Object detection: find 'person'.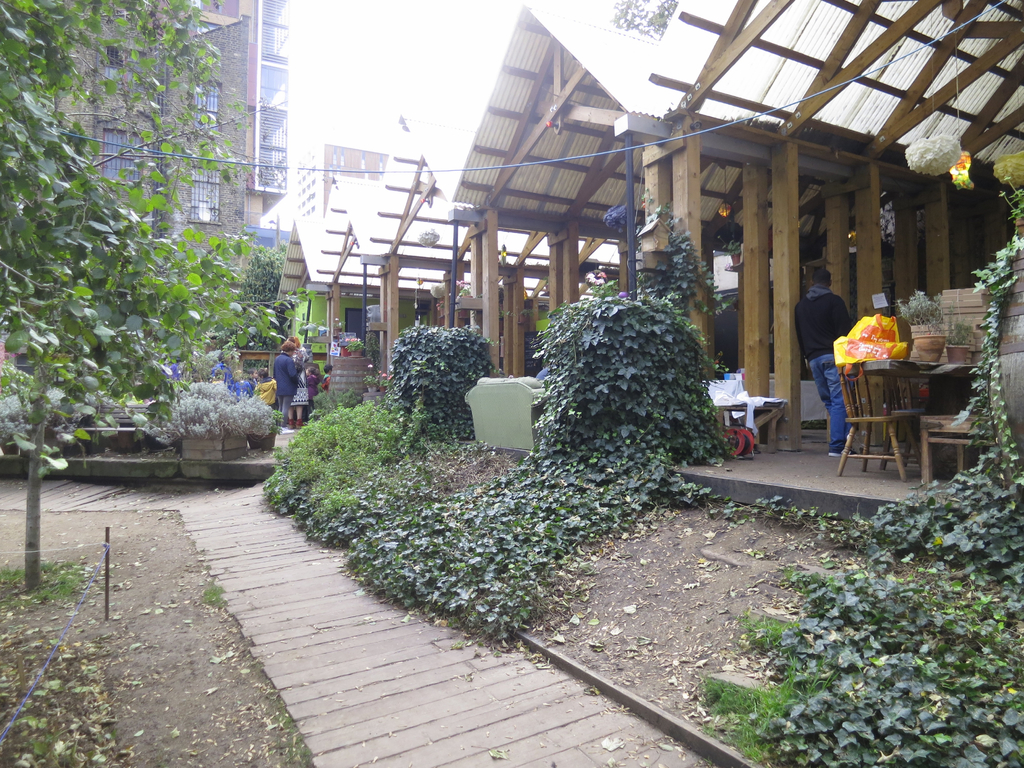
(x1=789, y1=262, x2=863, y2=456).
